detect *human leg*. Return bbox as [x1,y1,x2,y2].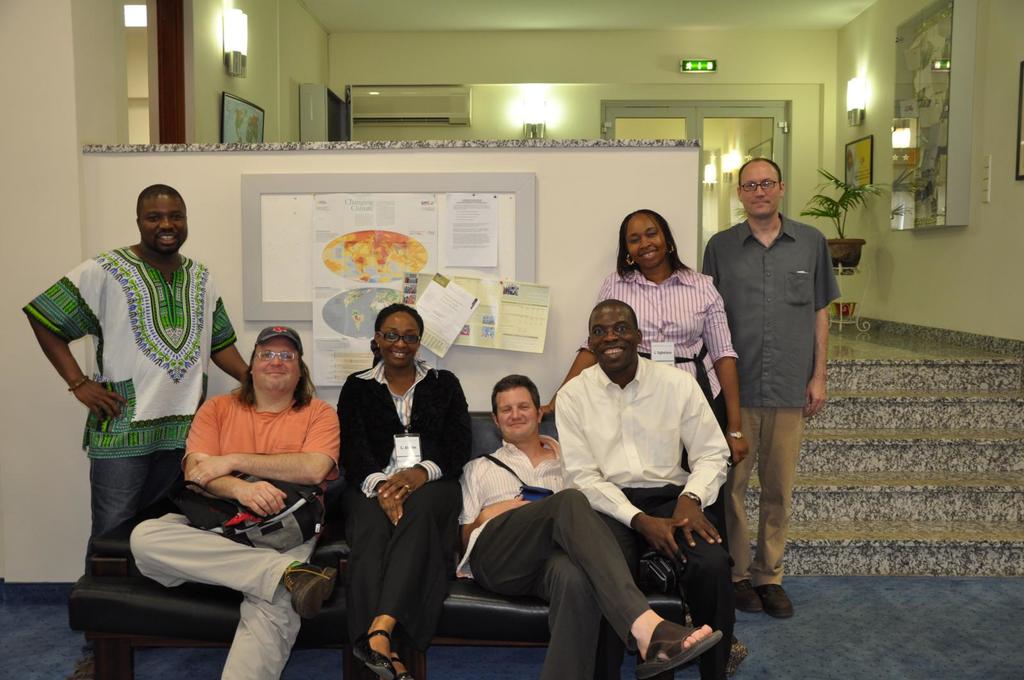
[671,479,725,673].
